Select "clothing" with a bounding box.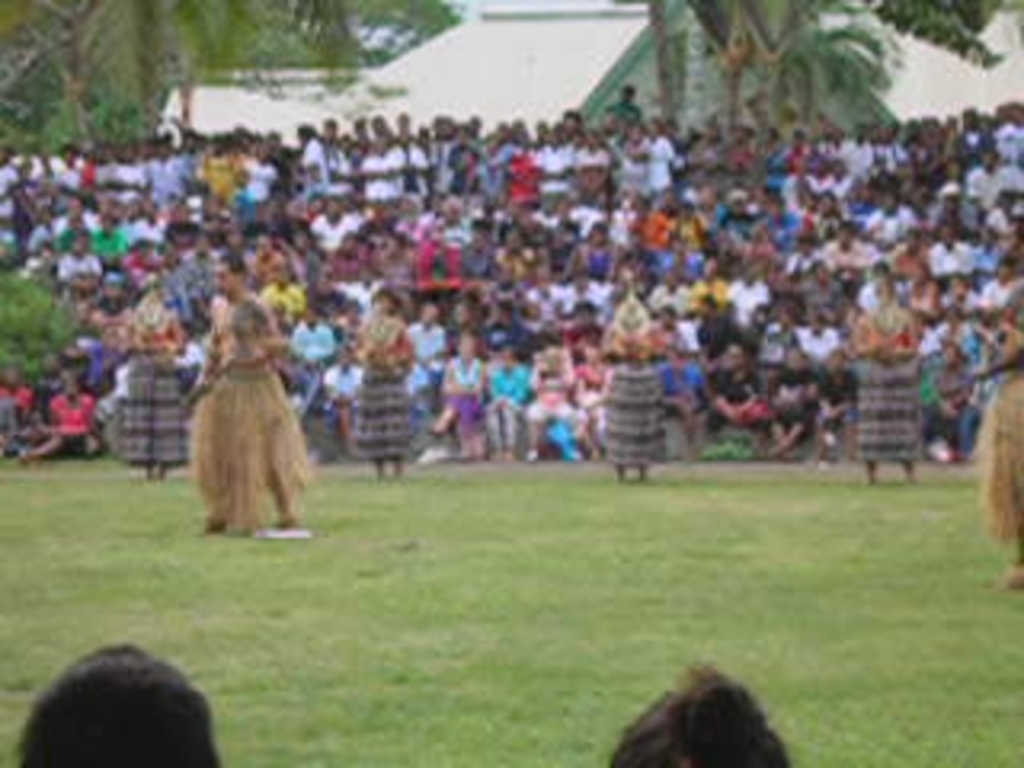
854 355 938 461.
